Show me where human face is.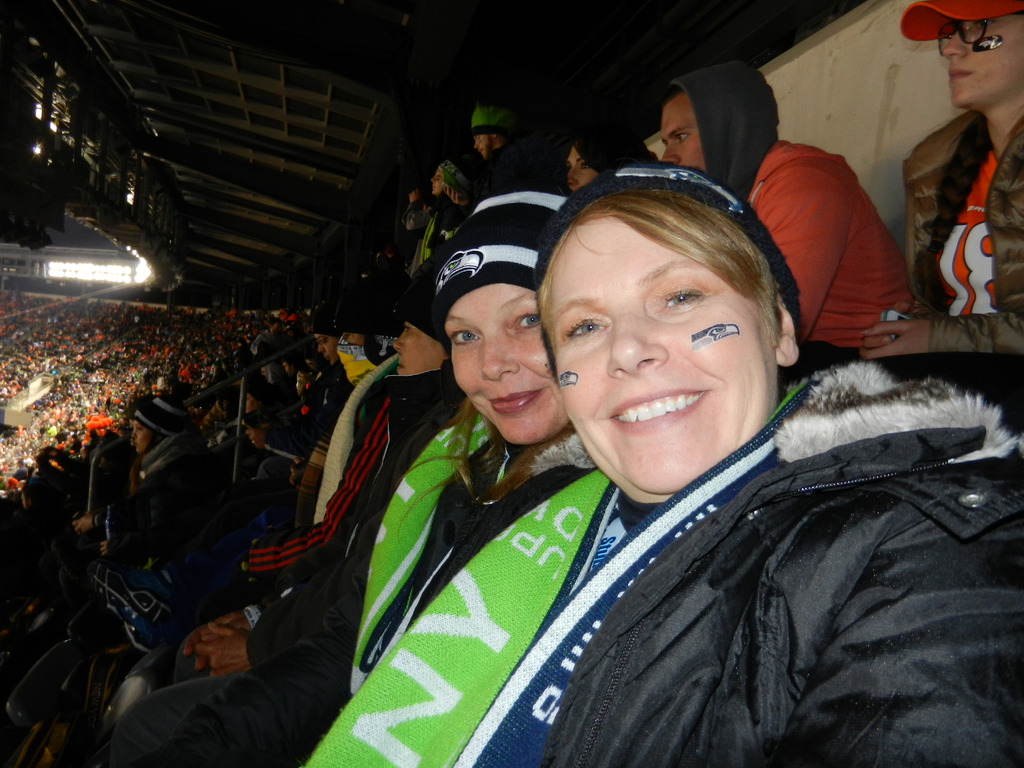
human face is at region(470, 134, 489, 159).
